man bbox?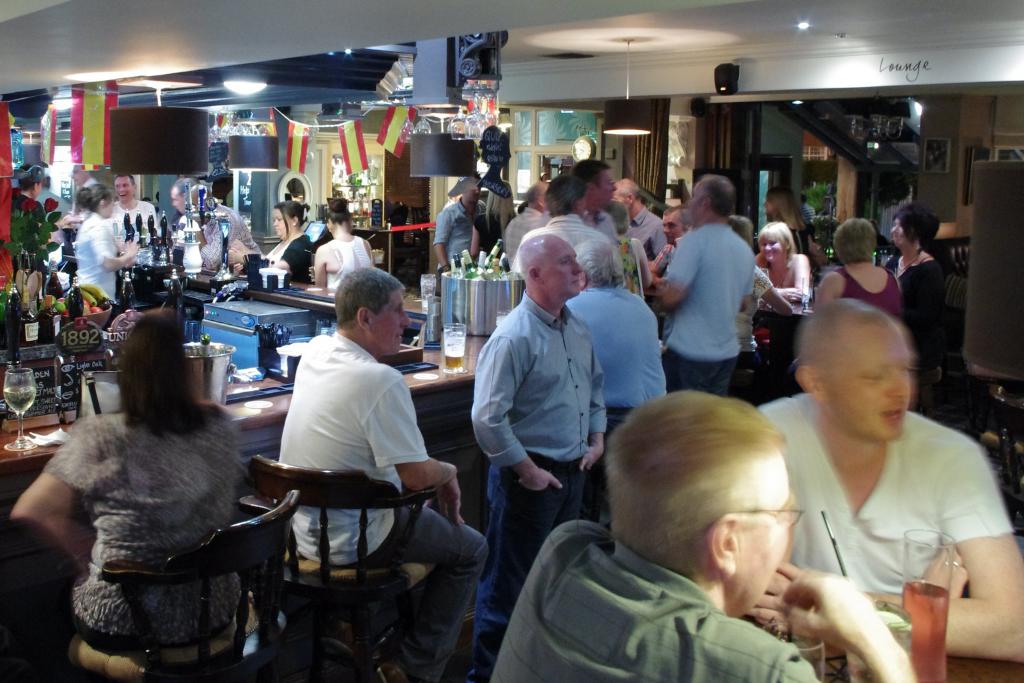
box=[567, 233, 669, 438]
